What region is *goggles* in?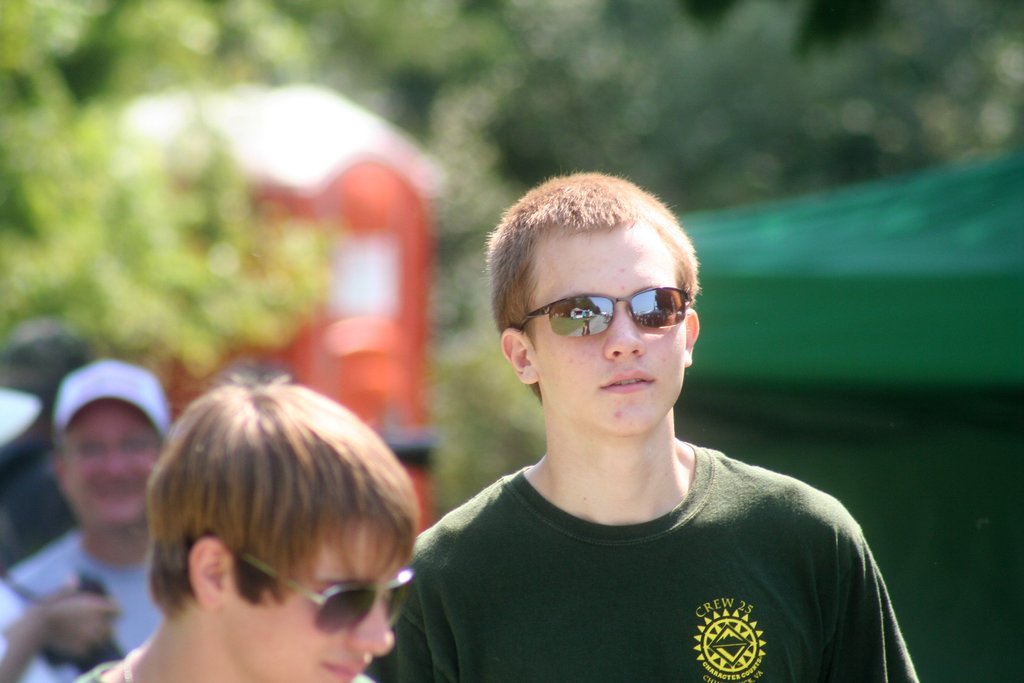
{"x1": 528, "y1": 283, "x2": 709, "y2": 348}.
